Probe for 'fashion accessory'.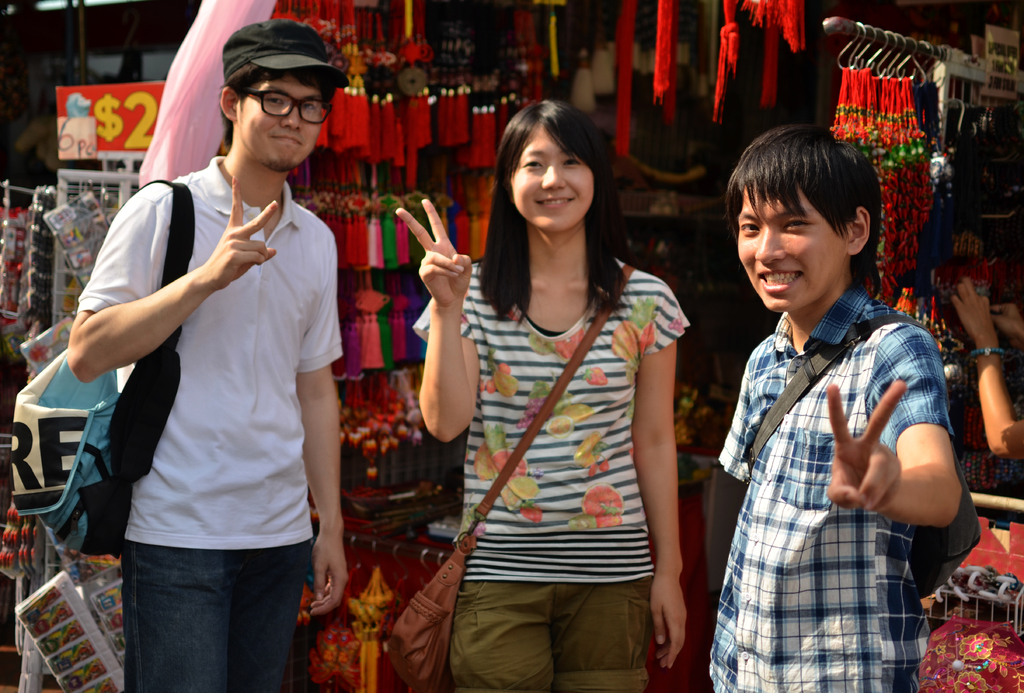
Probe result: BBox(12, 176, 195, 562).
